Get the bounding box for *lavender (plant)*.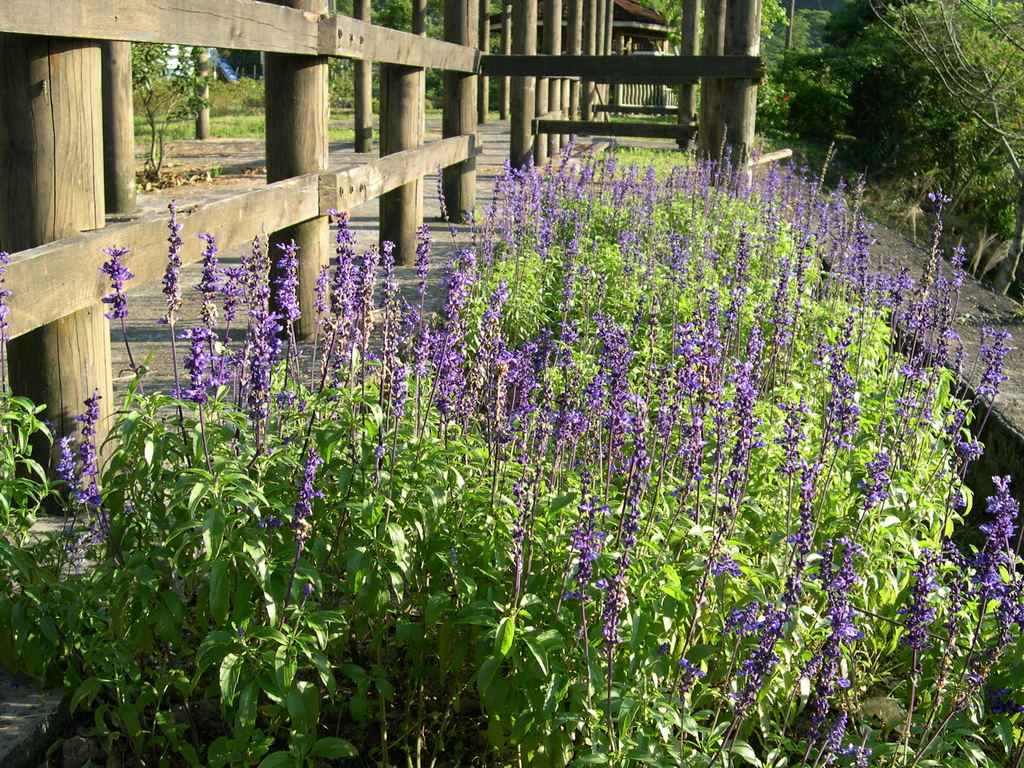
bbox=(417, 221, 429, 294).
